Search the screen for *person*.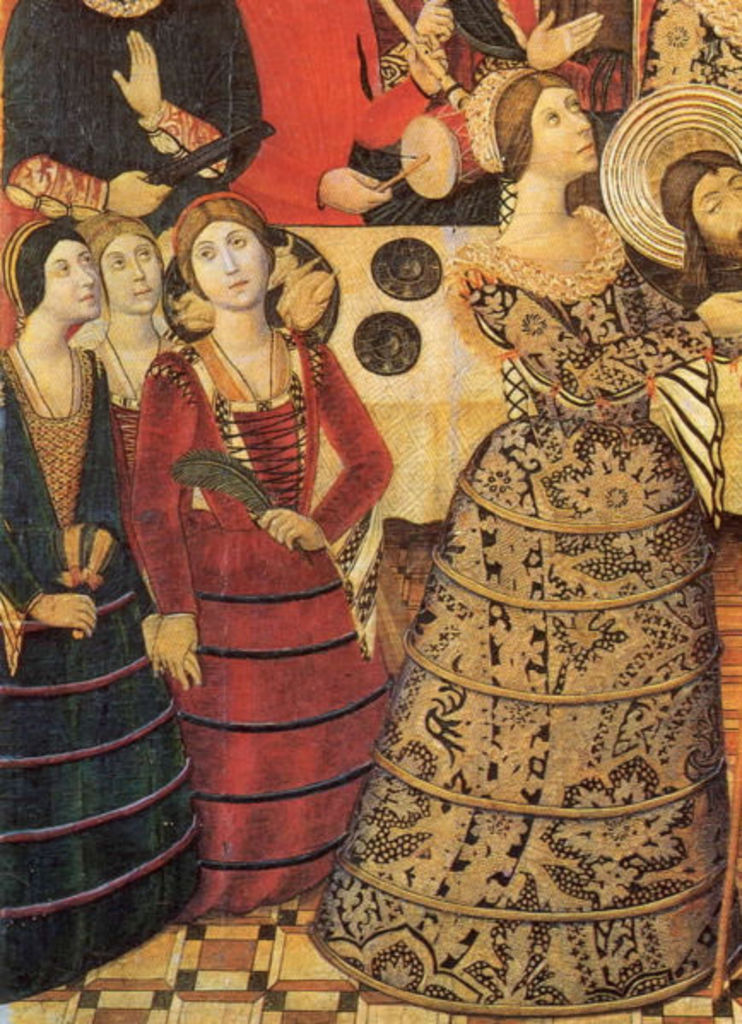
Found at region(77, 209, 186, 641).
